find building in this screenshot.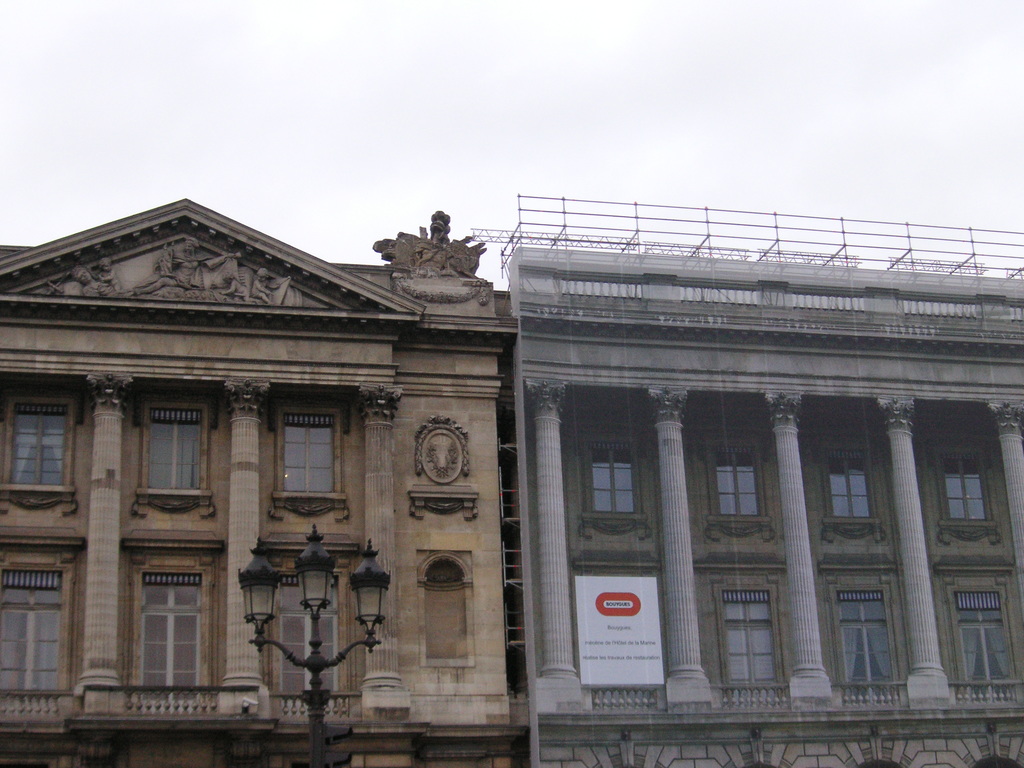
The bounding box for building is [0,187,524,767].
